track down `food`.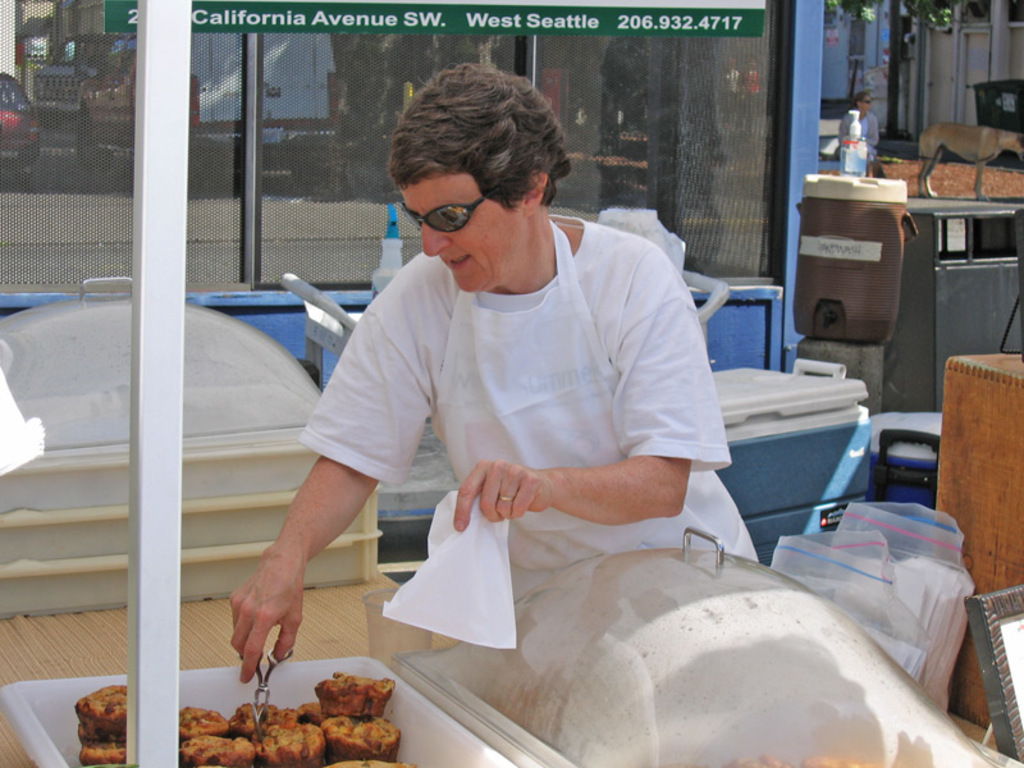
Tracked to (left=718, top=751, right=886, bottom=767).
